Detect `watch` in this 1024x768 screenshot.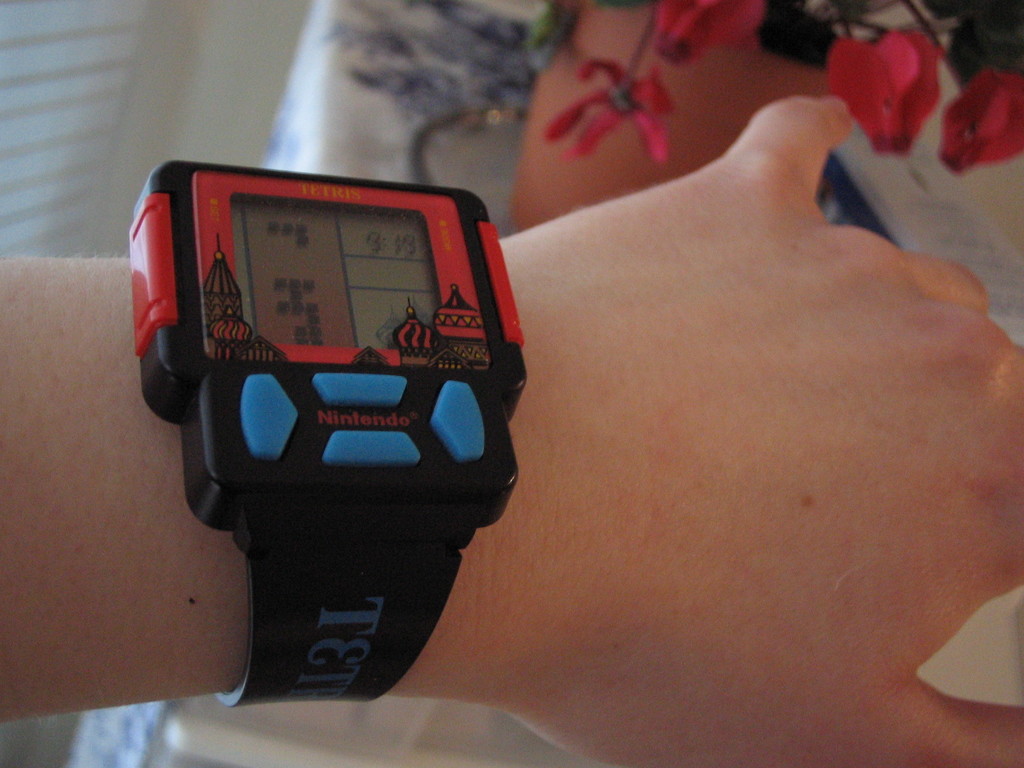
Detection: 133, 156, 530, 706.
